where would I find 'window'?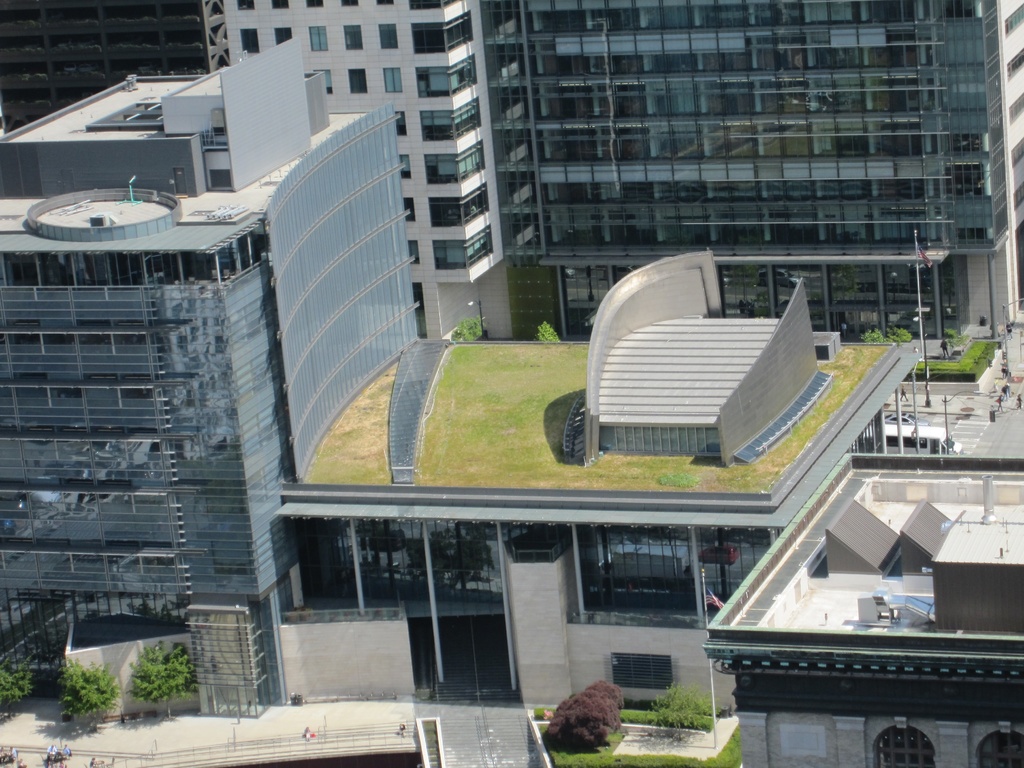
At region(874, 724, 938, 767).
